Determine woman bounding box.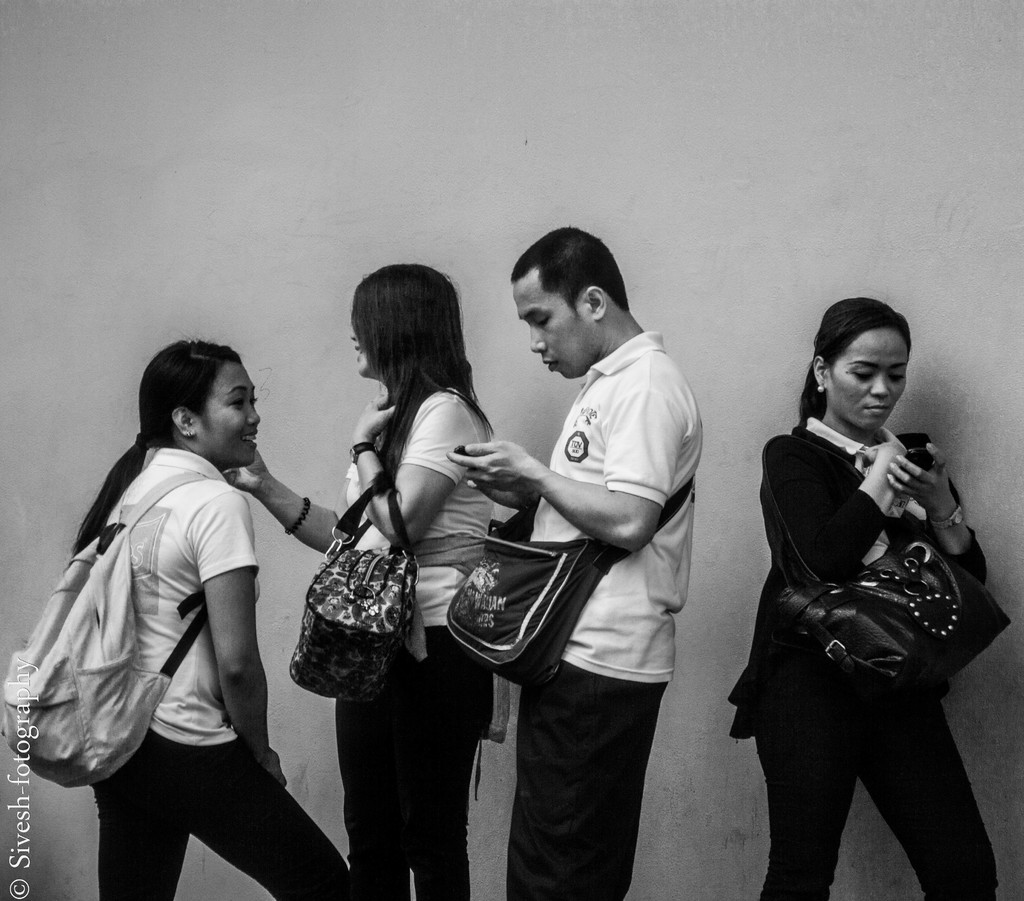
Determined: (729,298,1013,900).
